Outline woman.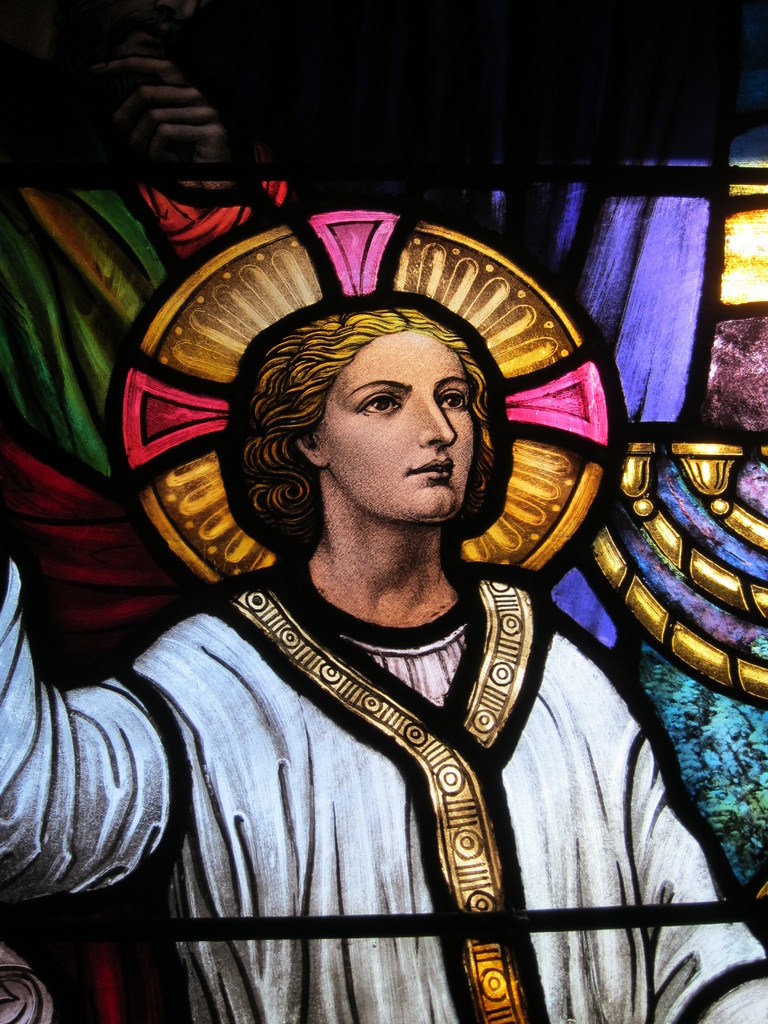
Outline: (left=7, top=303, right=766, bottom=1018).
